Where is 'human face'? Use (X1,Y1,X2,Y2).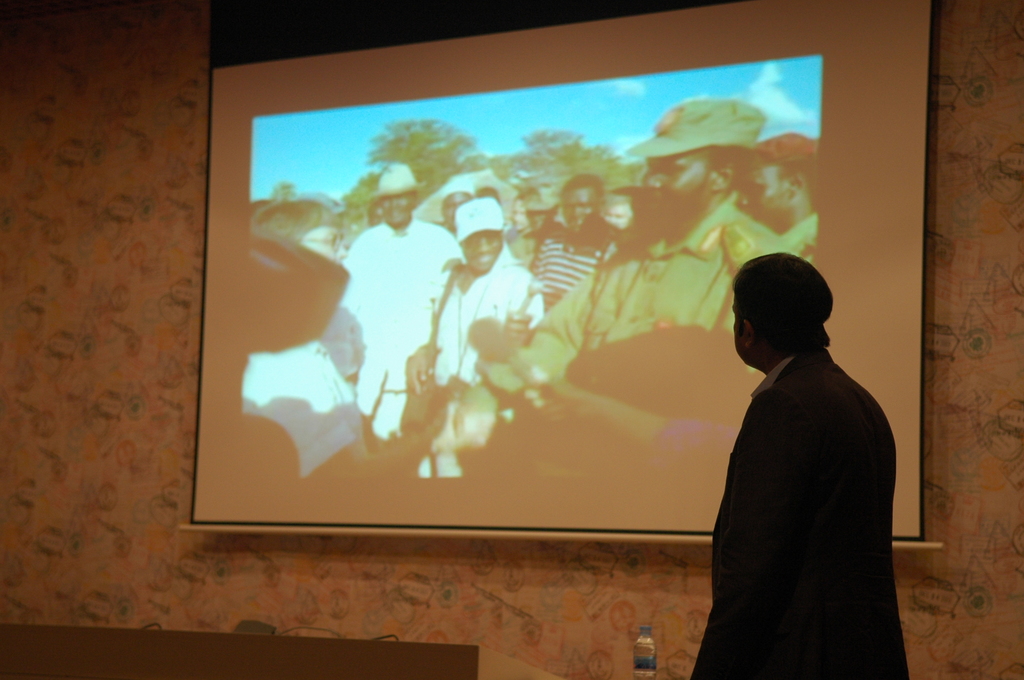
(567,179,598,230).
